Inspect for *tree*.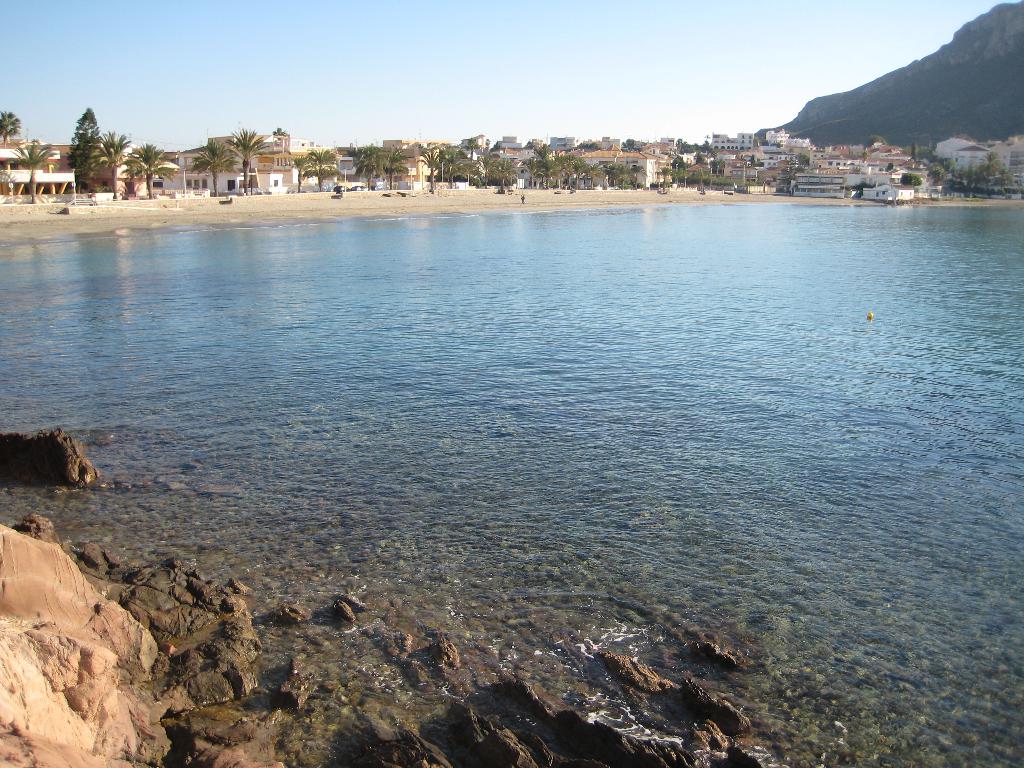
Inspection: [310,147,348,196].
